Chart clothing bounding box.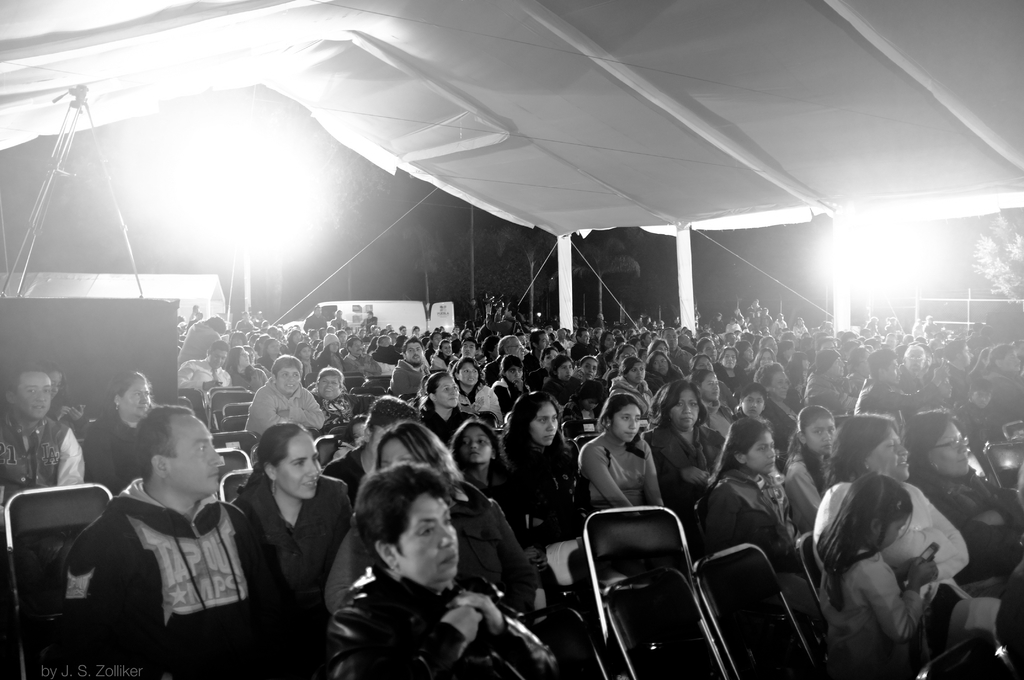
Charted: {"x1": 704, "y1": 399, "x2": 728, "y2": 455}.
